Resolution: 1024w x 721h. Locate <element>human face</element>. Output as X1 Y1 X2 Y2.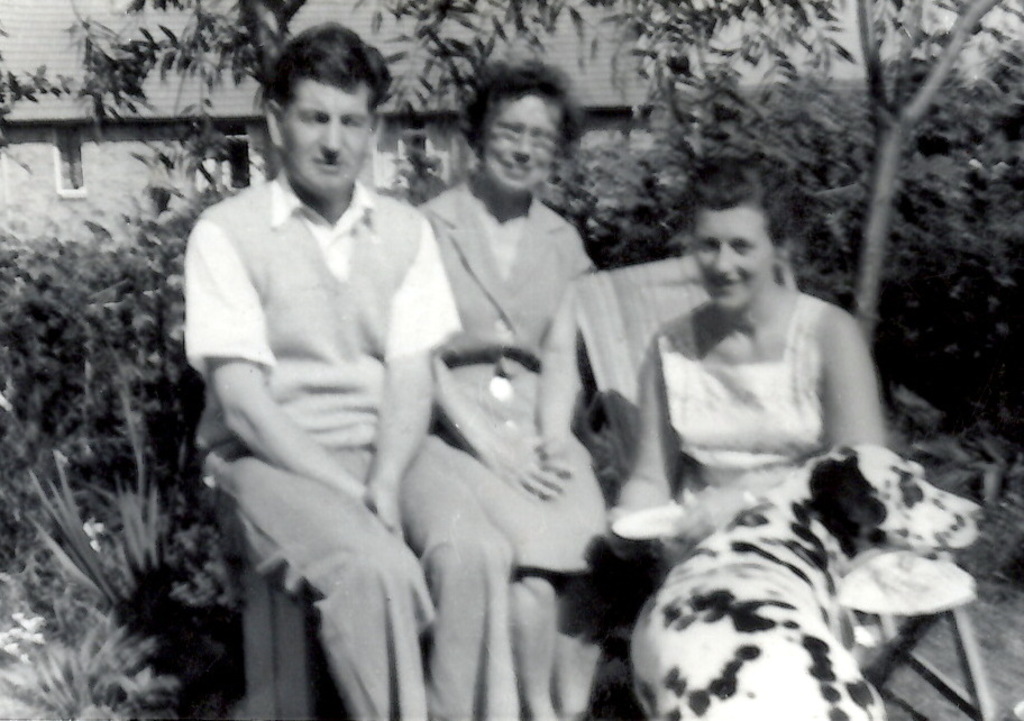
695 206 774 309.
